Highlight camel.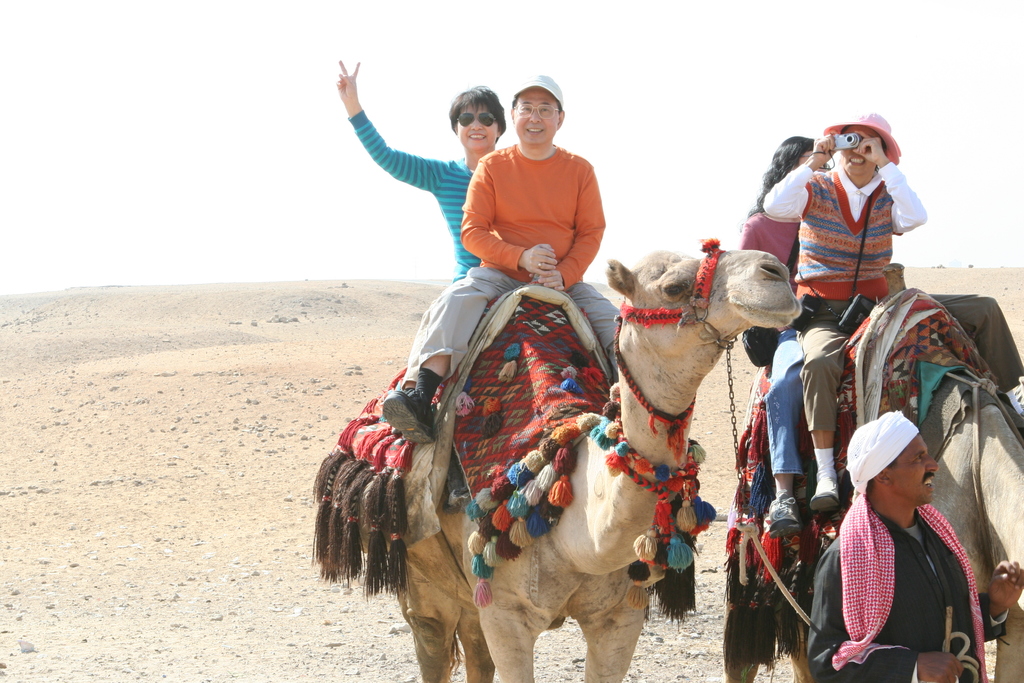
Highlighted region: [316, 254, 821, 682].
